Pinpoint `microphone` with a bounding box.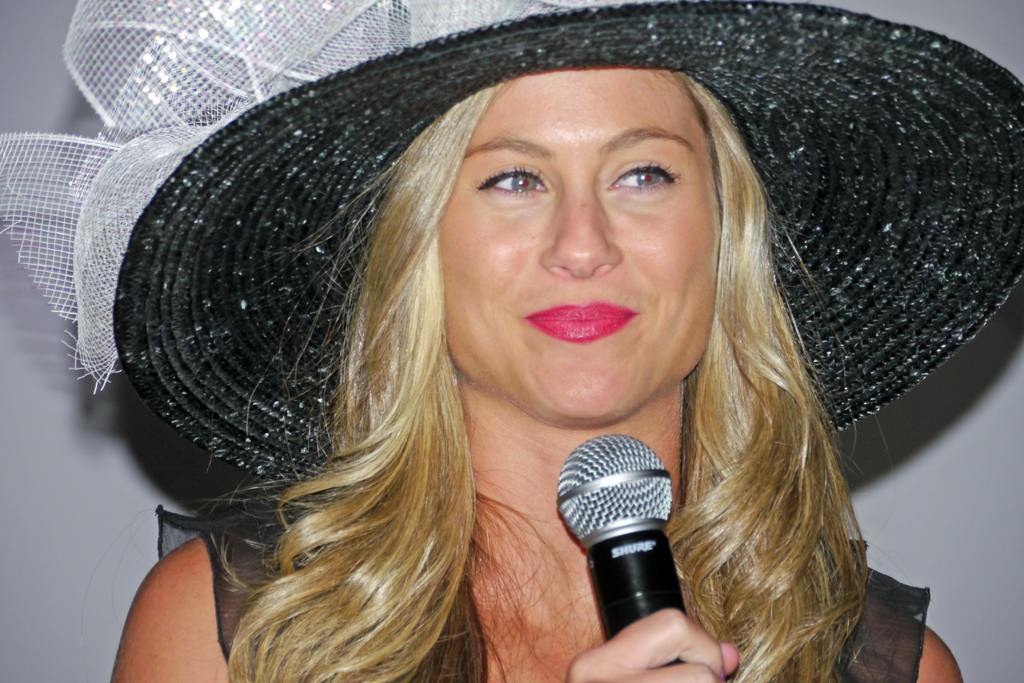
pyautogui.locateOnScreen(543, 433, 699, 682).
